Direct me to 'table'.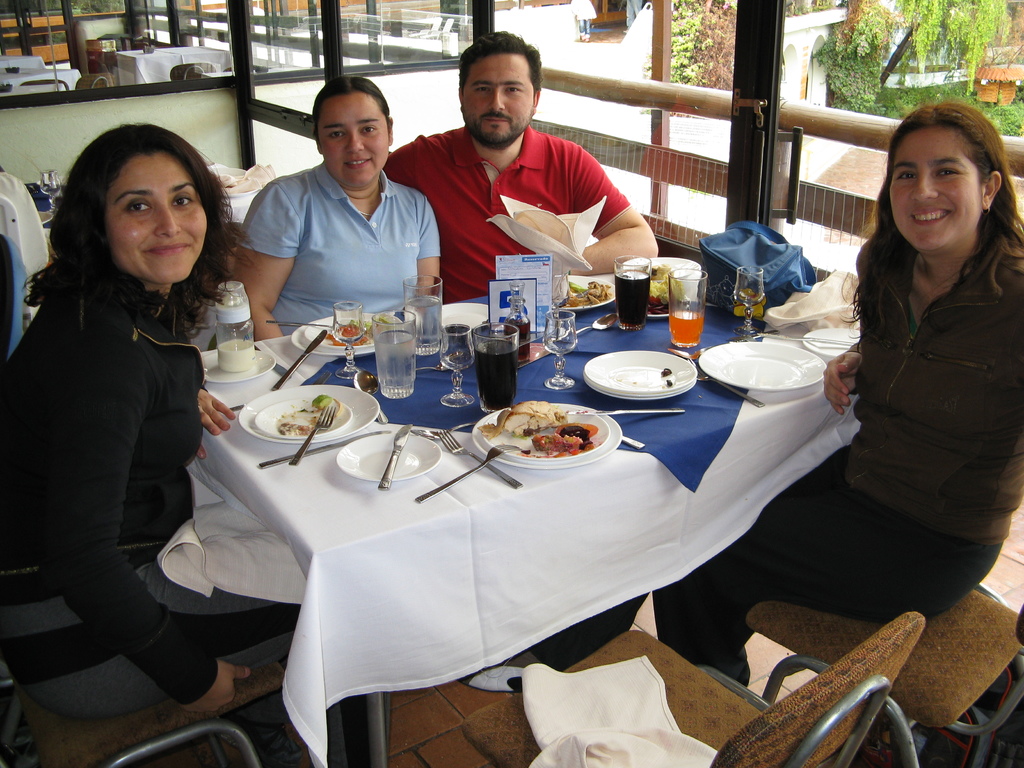
Direction: <bbox>0, 51, 44, 67</bbox>.
